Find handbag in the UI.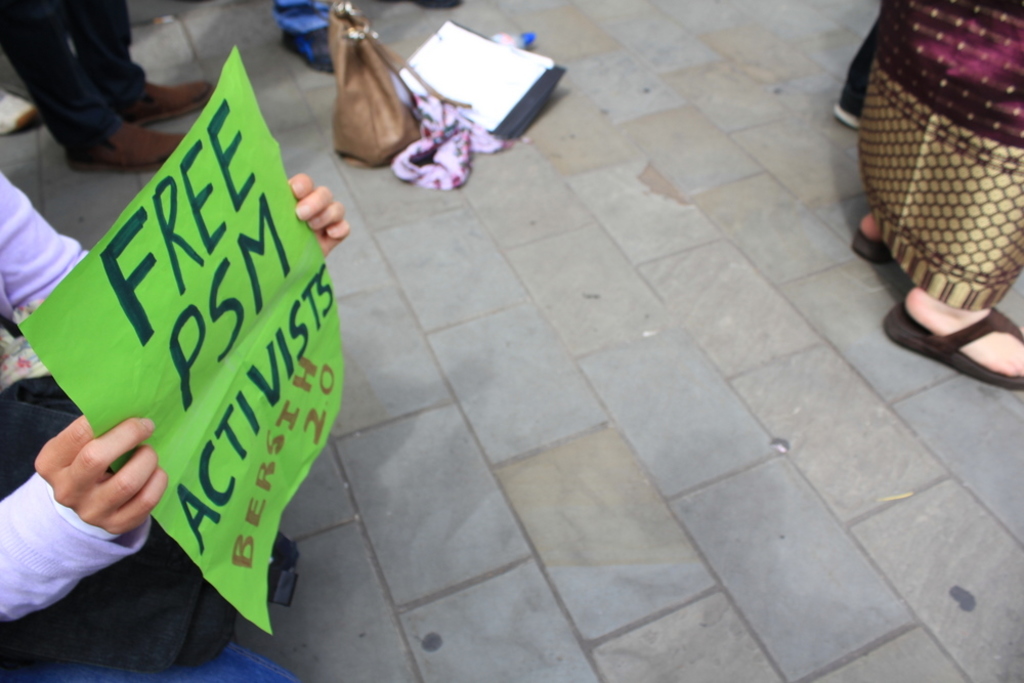
UI element at [x1=331, y1=0, x2=470, y2=176].
